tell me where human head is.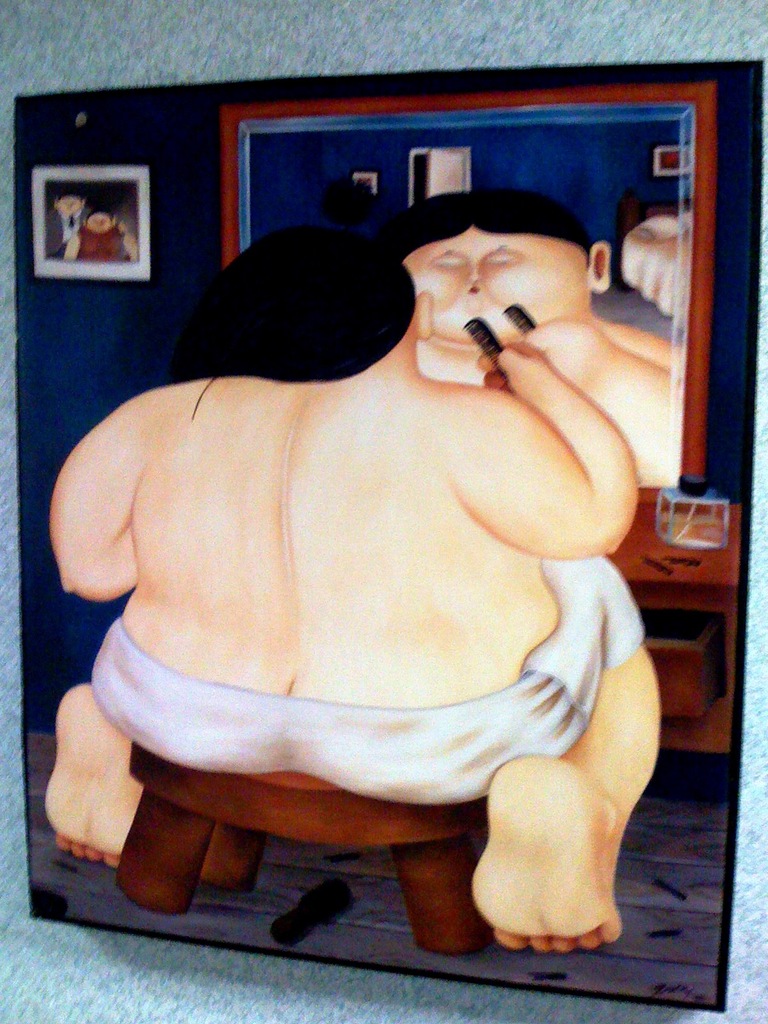
human head is at select_region(47, 188, 84, 220).
